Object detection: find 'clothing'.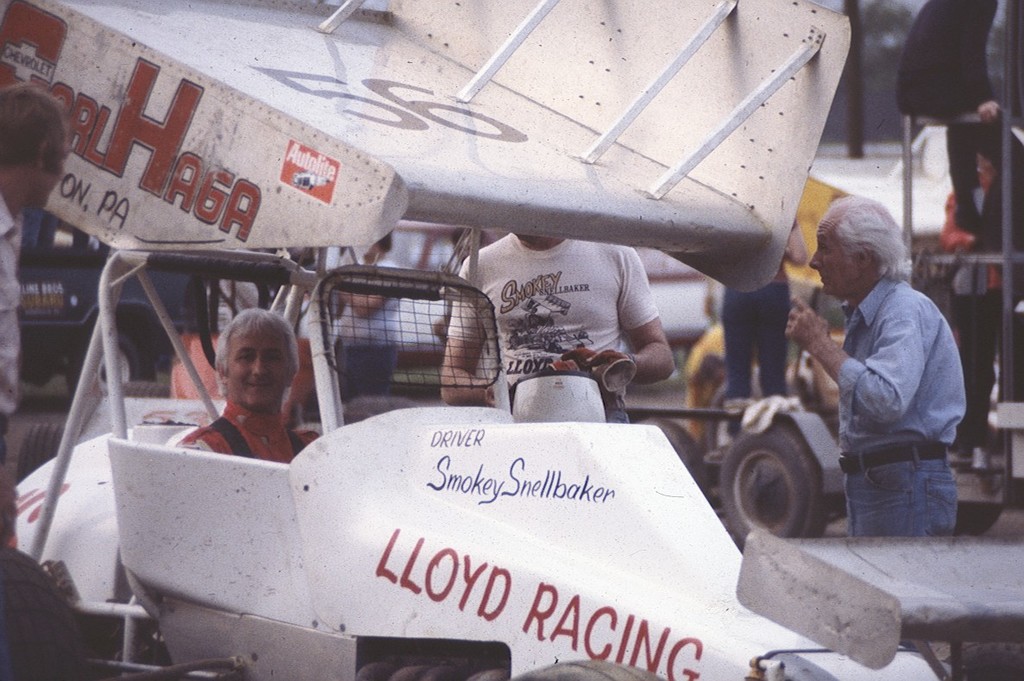
[x1=837, y1=271, x2=971, y2=539].
